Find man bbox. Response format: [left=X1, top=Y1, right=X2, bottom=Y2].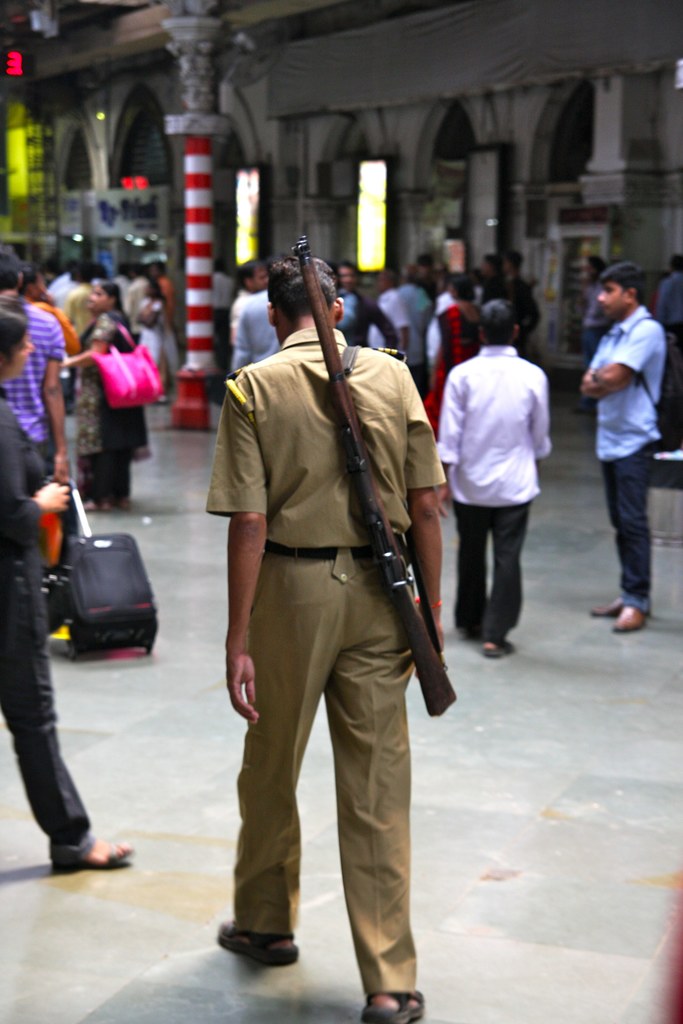
[left=580, top=264, right=667, bottom=632].
